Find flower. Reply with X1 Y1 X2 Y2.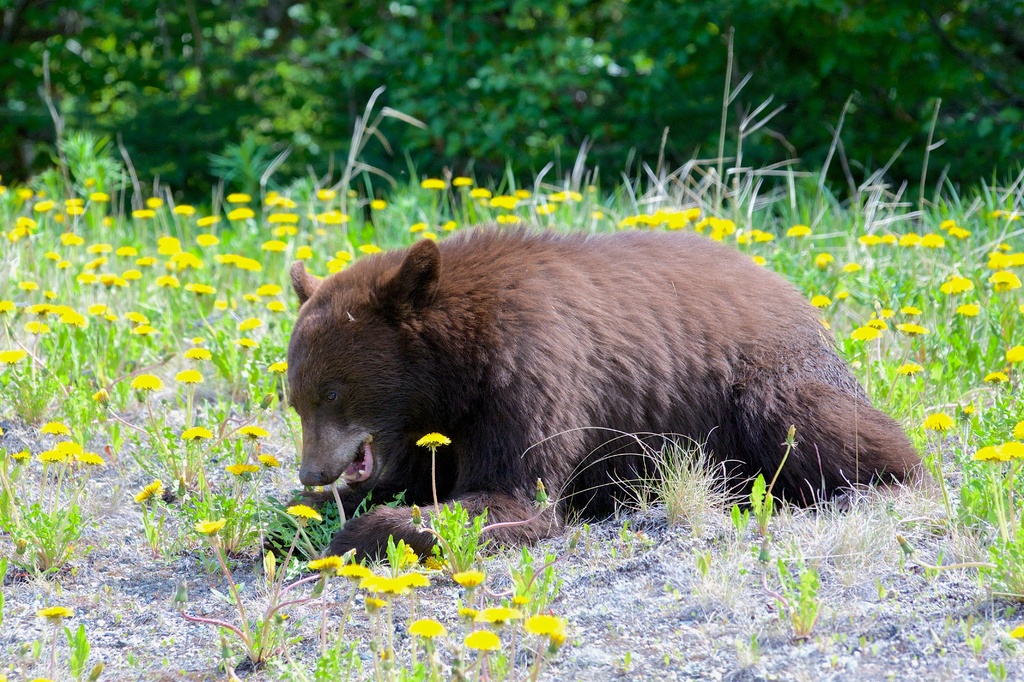
452 177 472 185.
